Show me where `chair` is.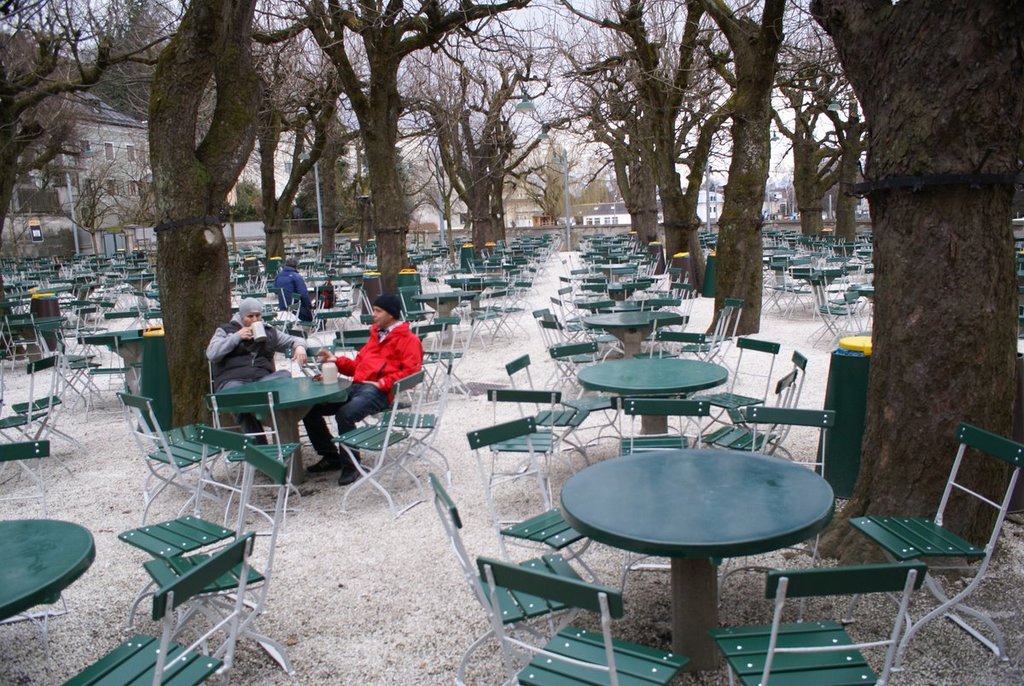
`chair` is at crop(790, 269, 821, 317).
